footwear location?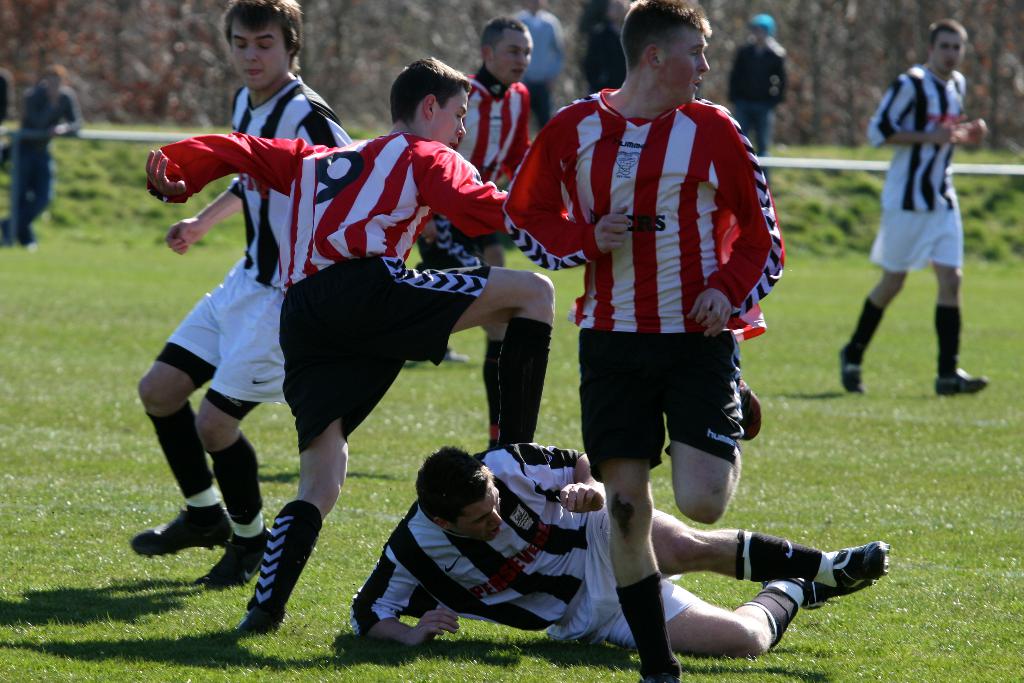
box(932, 363, 991, 402)
